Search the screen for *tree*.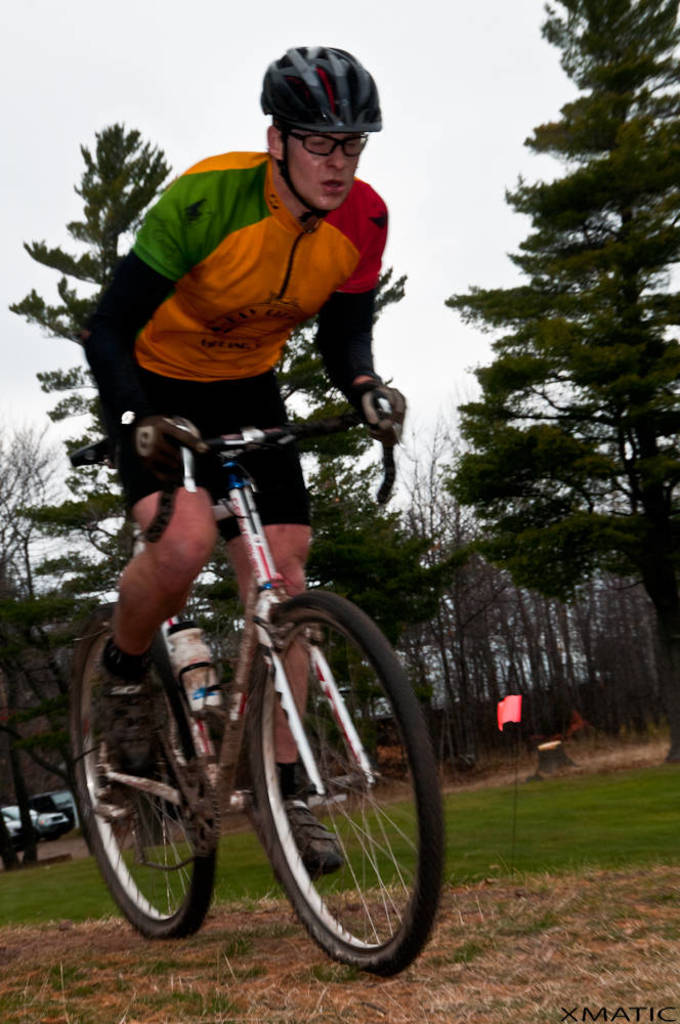
Found at (445, 0, 679, 777).
